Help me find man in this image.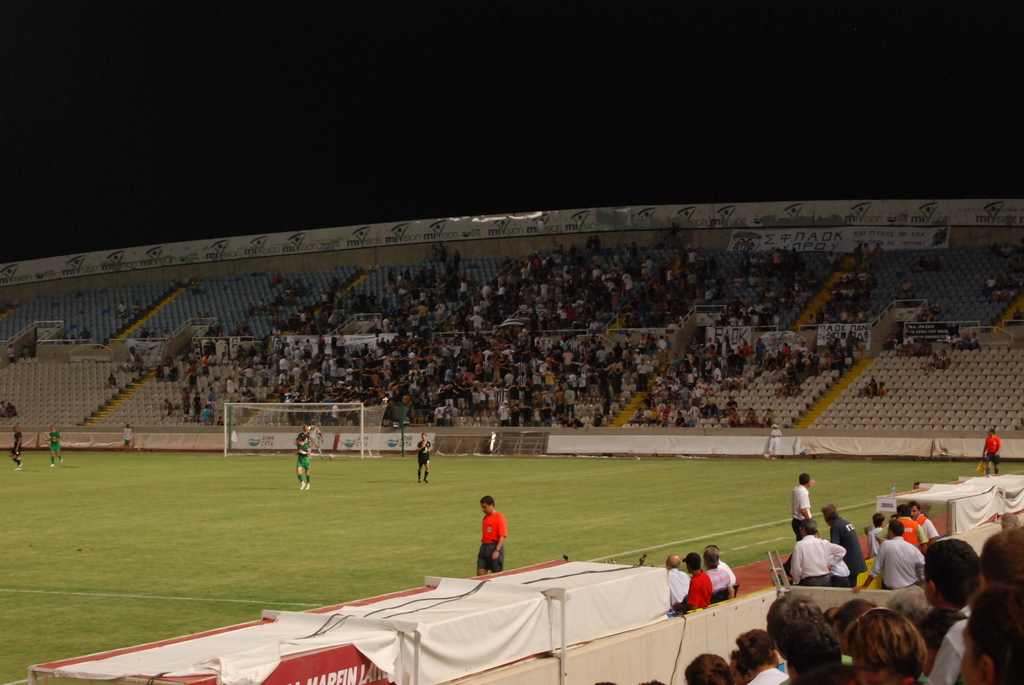
Found it: <region>42, 421, 63, 468</region>.
